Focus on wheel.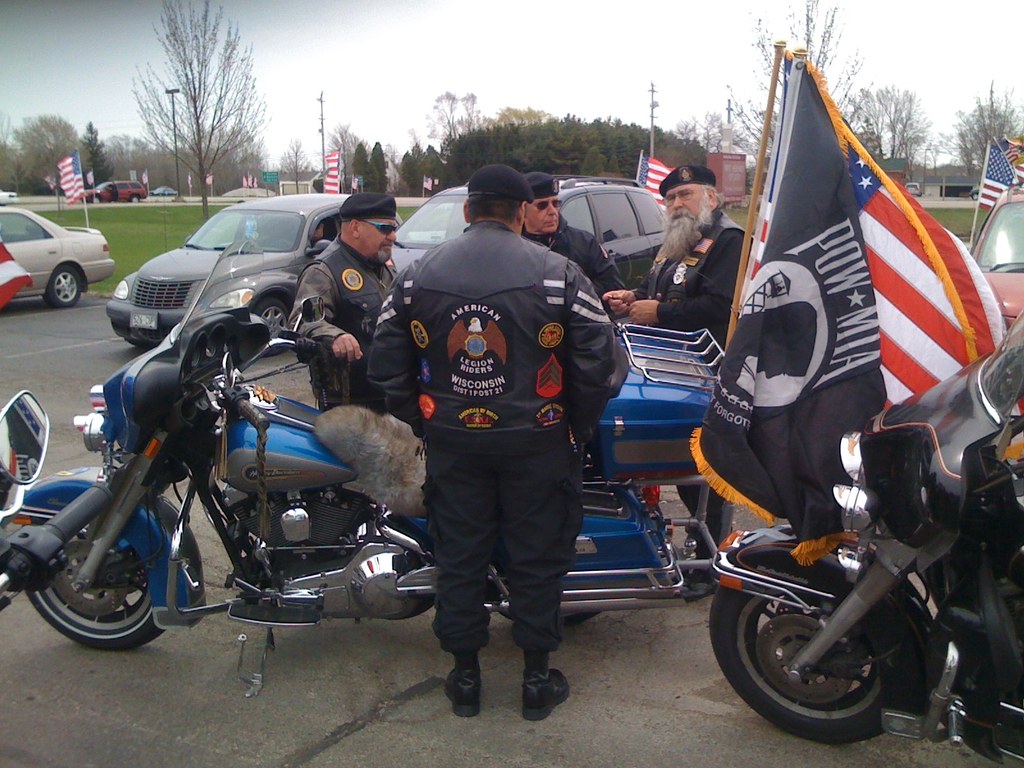
Focused at <box>26,468,183,653</box>.
